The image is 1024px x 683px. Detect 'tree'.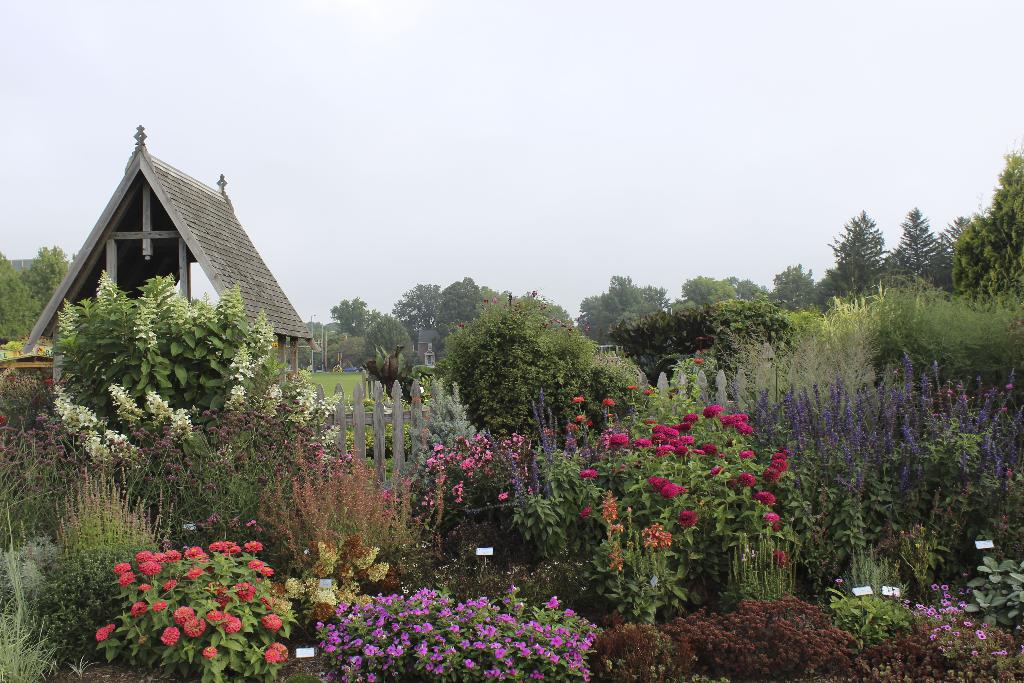
Detection: bbox(566, 273, 668, 343).
